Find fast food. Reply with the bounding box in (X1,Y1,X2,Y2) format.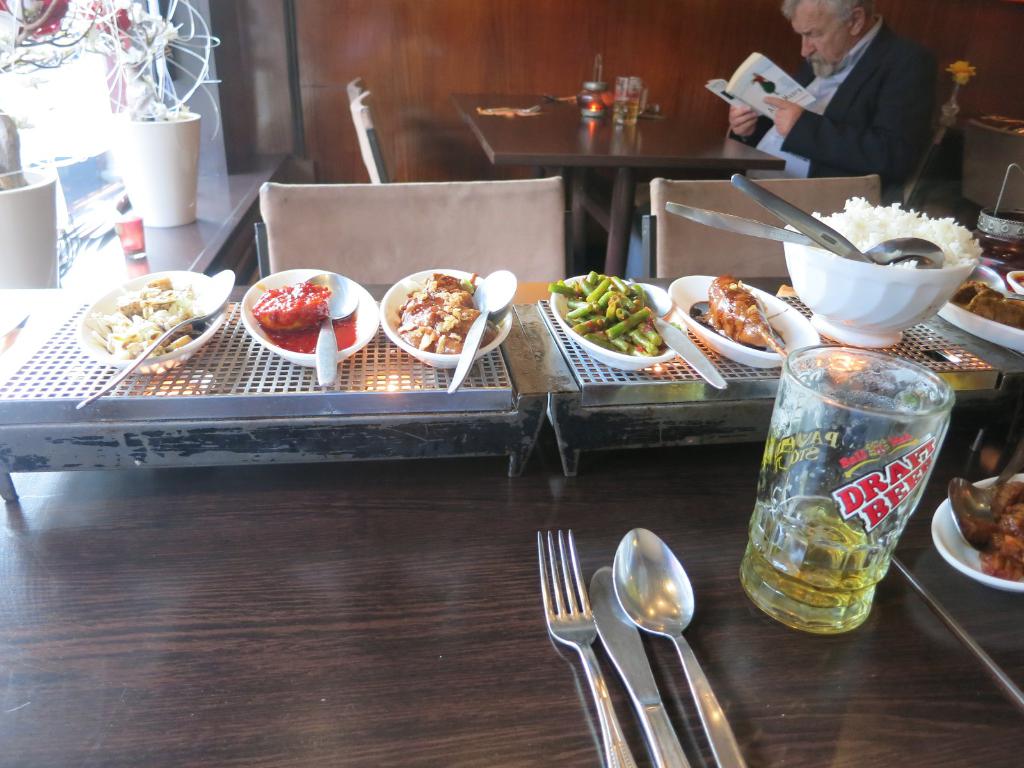
(79,275,212,364).
